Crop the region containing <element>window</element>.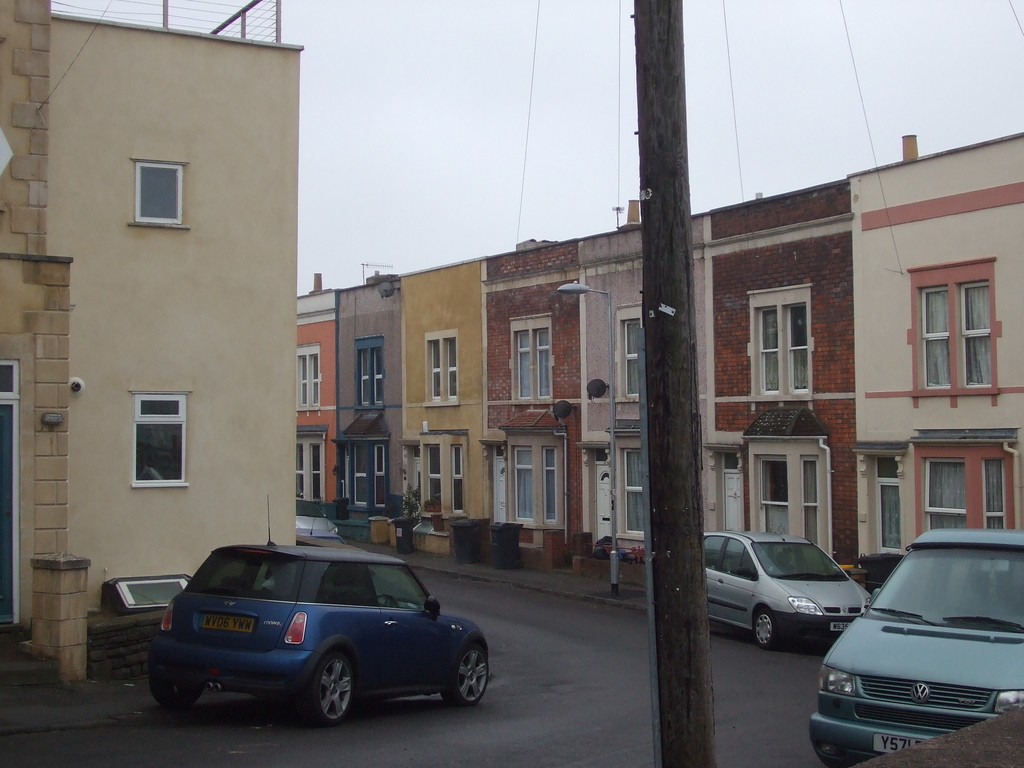
Crop region: x1=907, y1=257, x2=1000, y2=394.
